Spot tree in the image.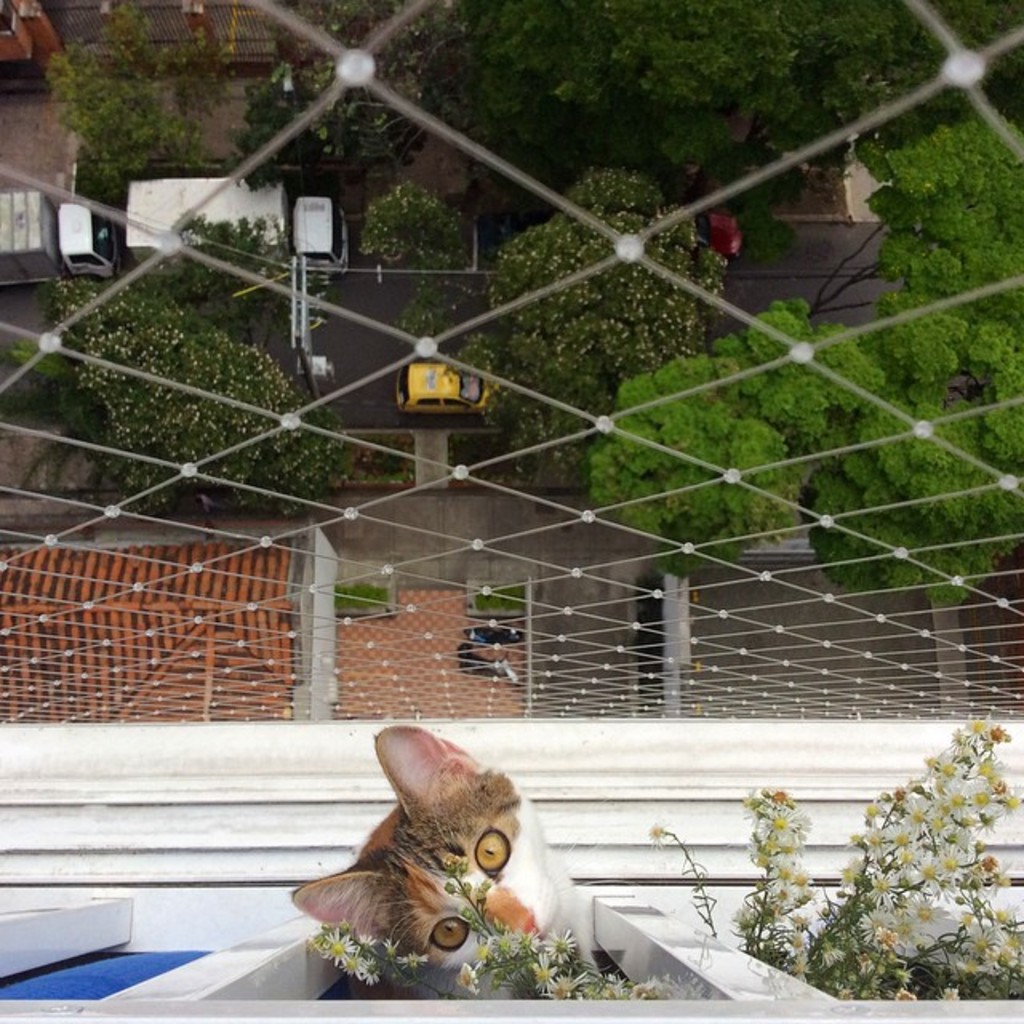
tree found at bbox=(803, 114, 1022, 325).
